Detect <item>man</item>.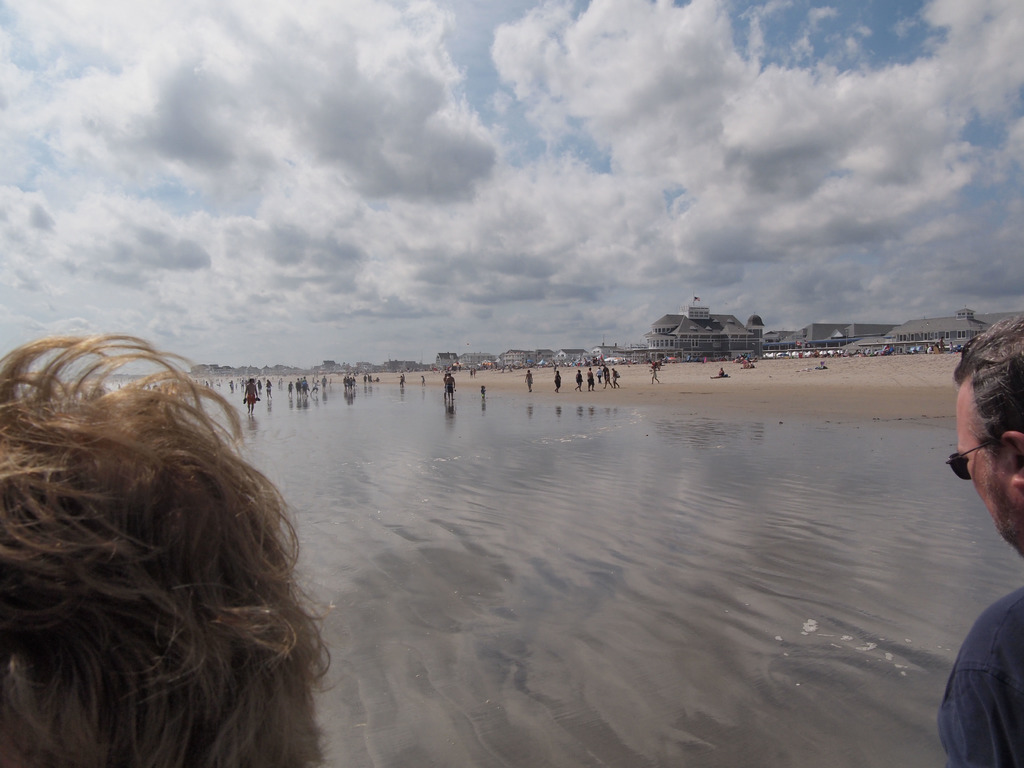
Detected at 303/376/309/396.
